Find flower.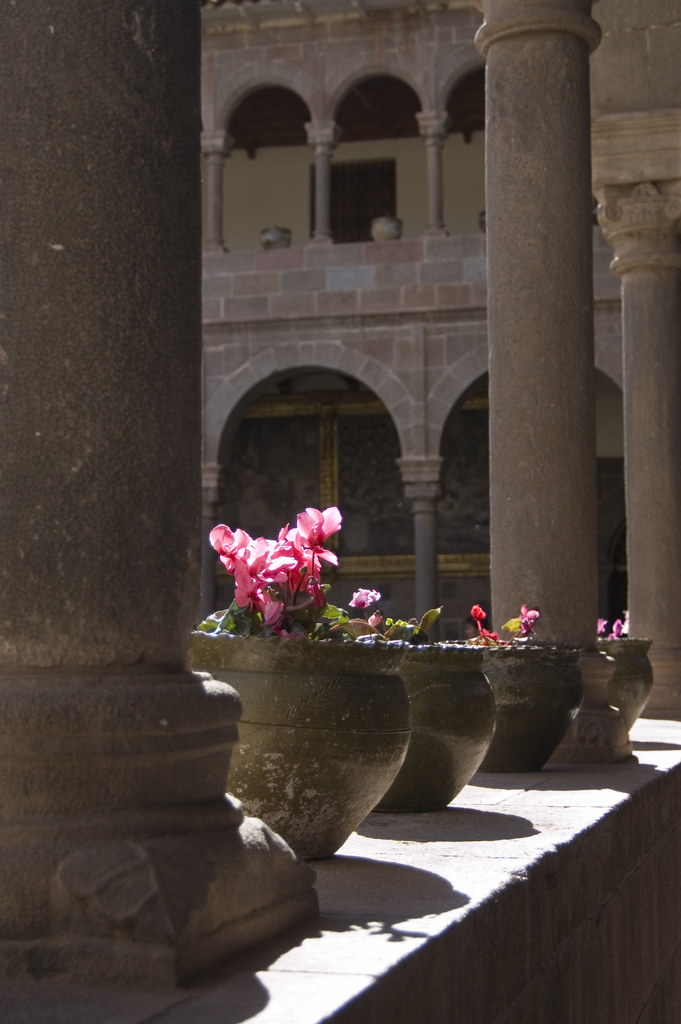
[x1=477, y1=626, x2=500, y2=643].
